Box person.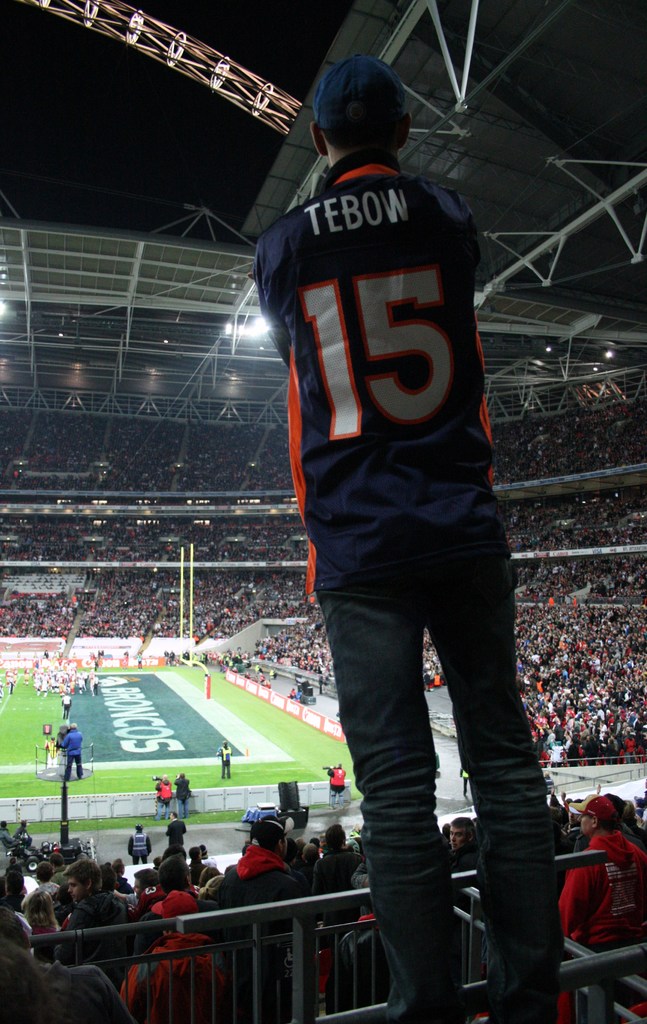
[252,49,555,1023].
